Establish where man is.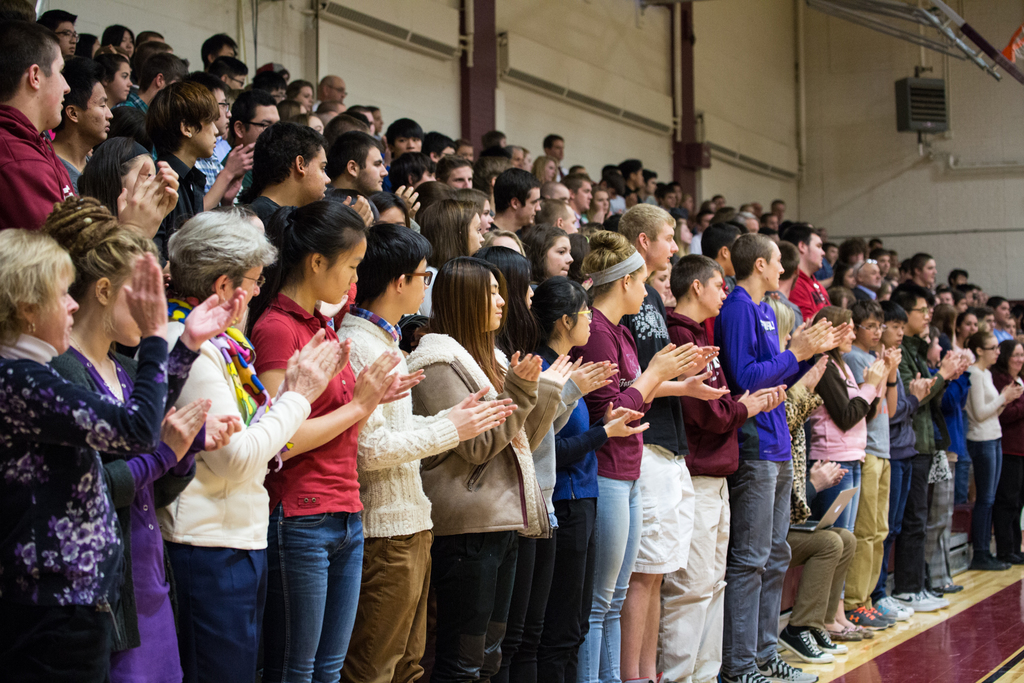
Established at 566 169 590 216.
